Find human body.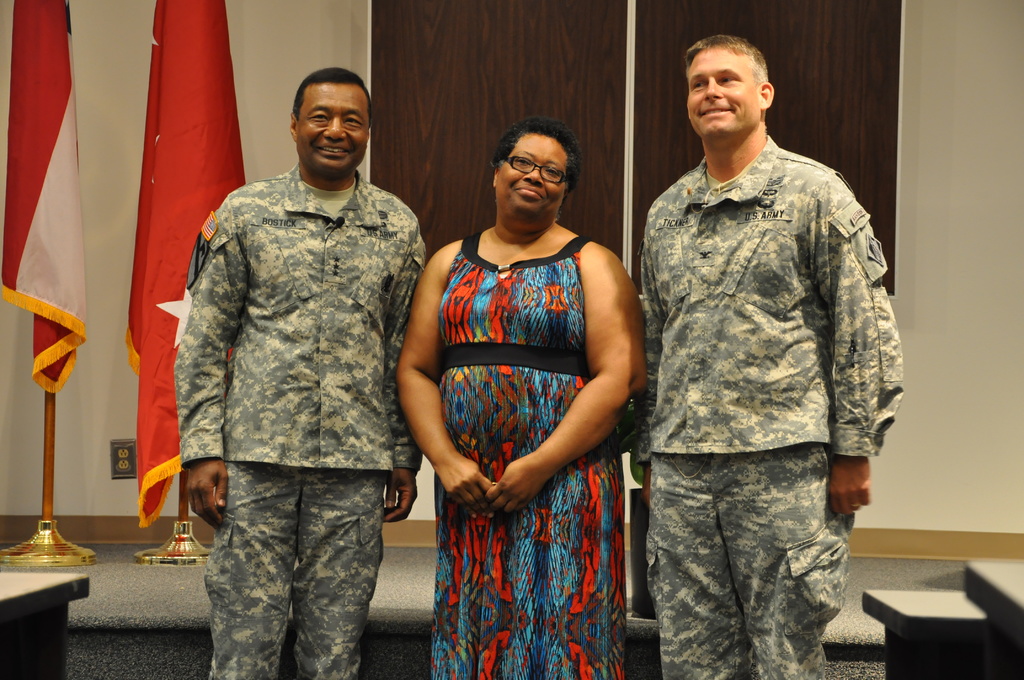
(163, 66, 436, 679).
